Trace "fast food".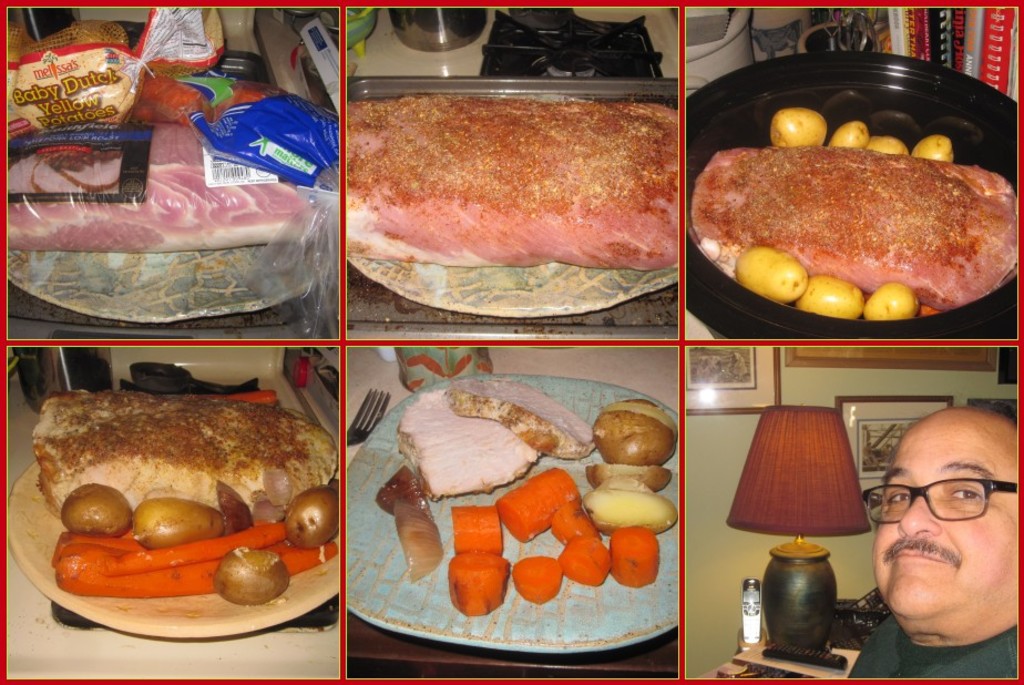
Traced to (20, 367, 336, 602).
